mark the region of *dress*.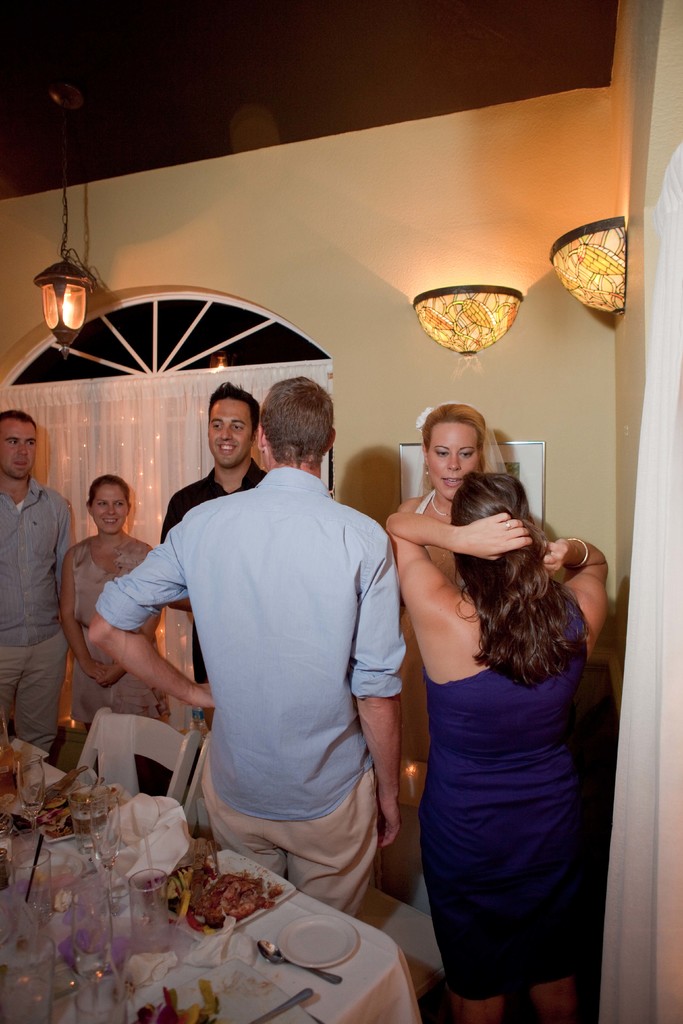
Region: select_region(66, 536, 157, 724).
